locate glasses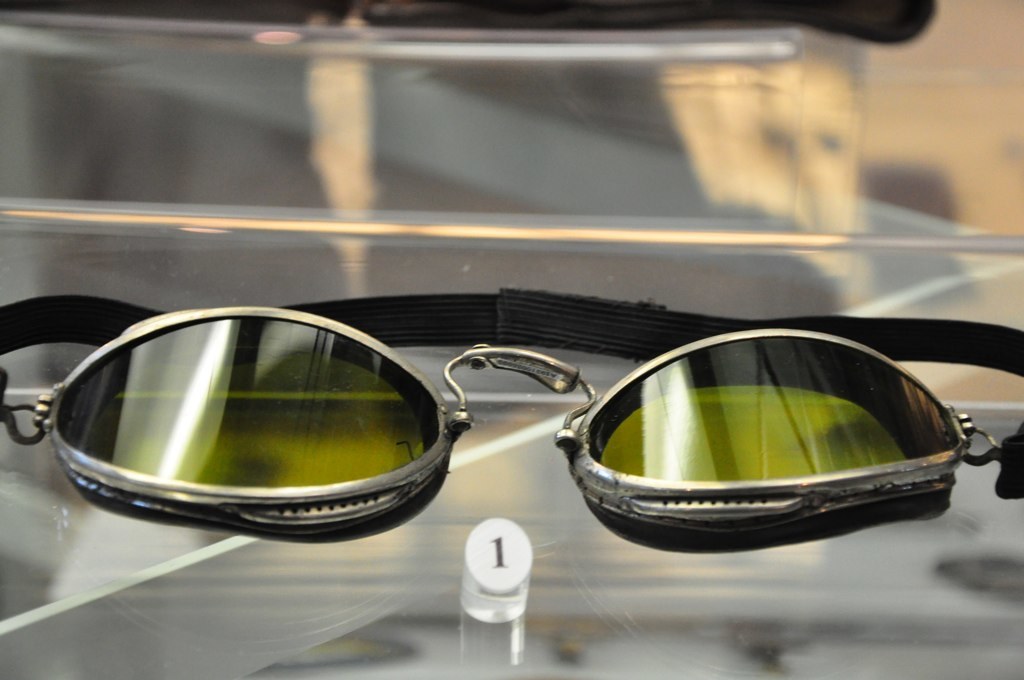
(0, 286, 1023, 534)
